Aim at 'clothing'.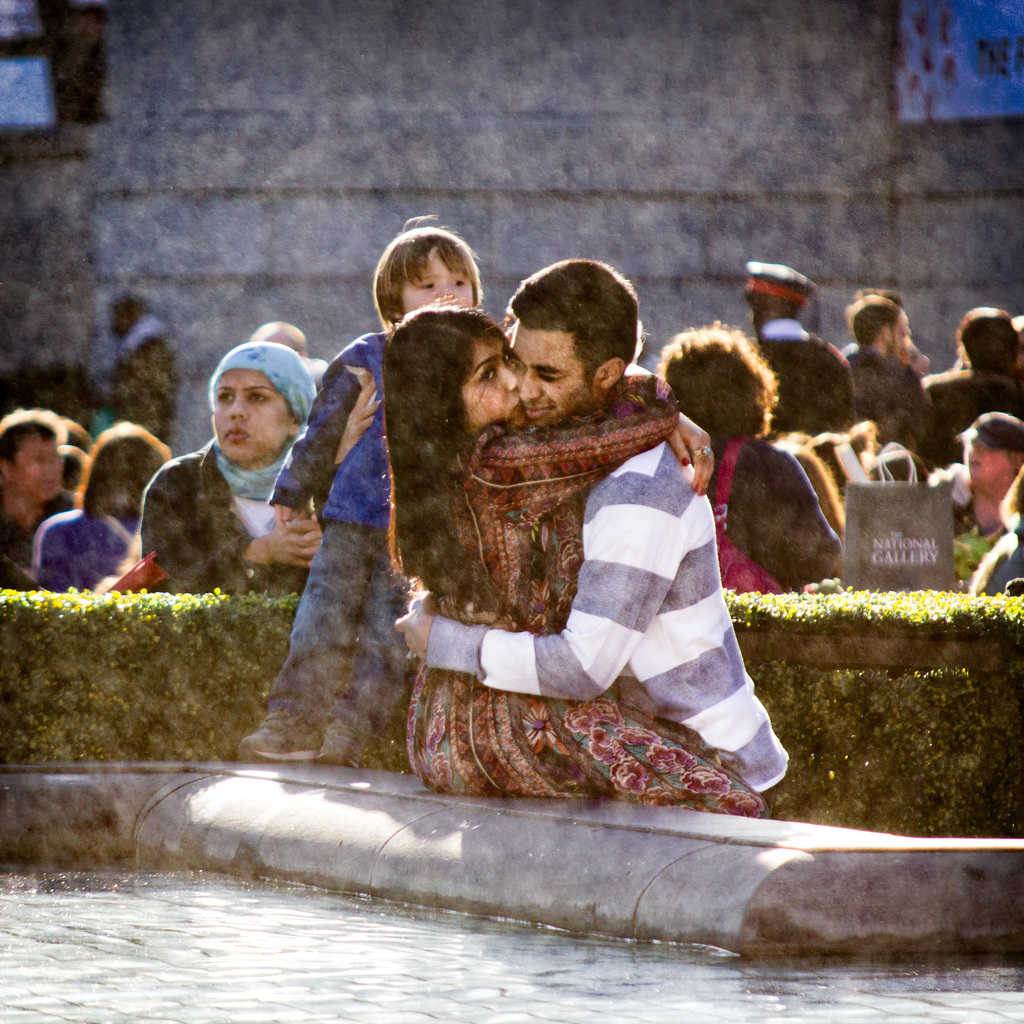
Aimed at Rect(705, 436, 835, 595).
